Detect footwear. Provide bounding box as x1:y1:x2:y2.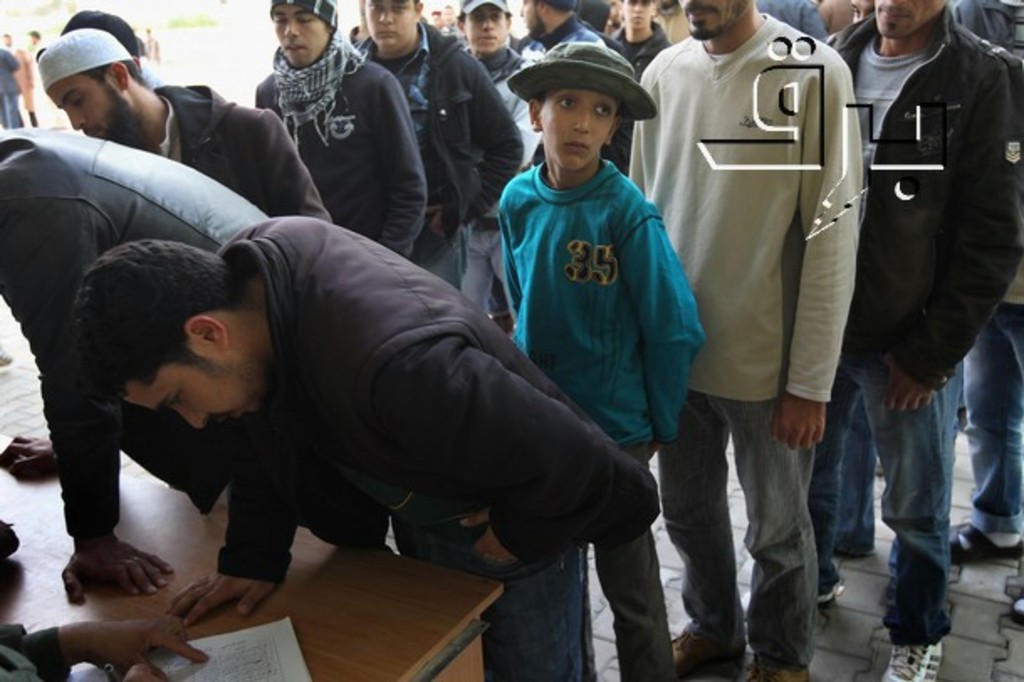
745:650:812:680.
